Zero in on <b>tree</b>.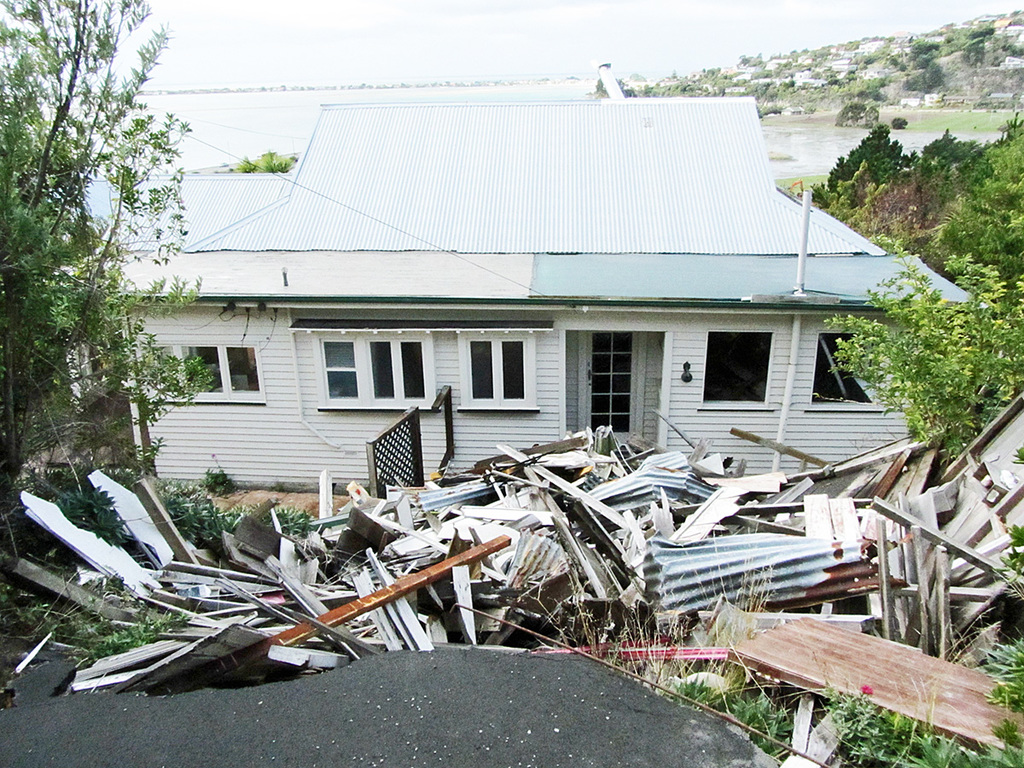
Zeroed in: l=807, t=111, r=1023, b=464.
